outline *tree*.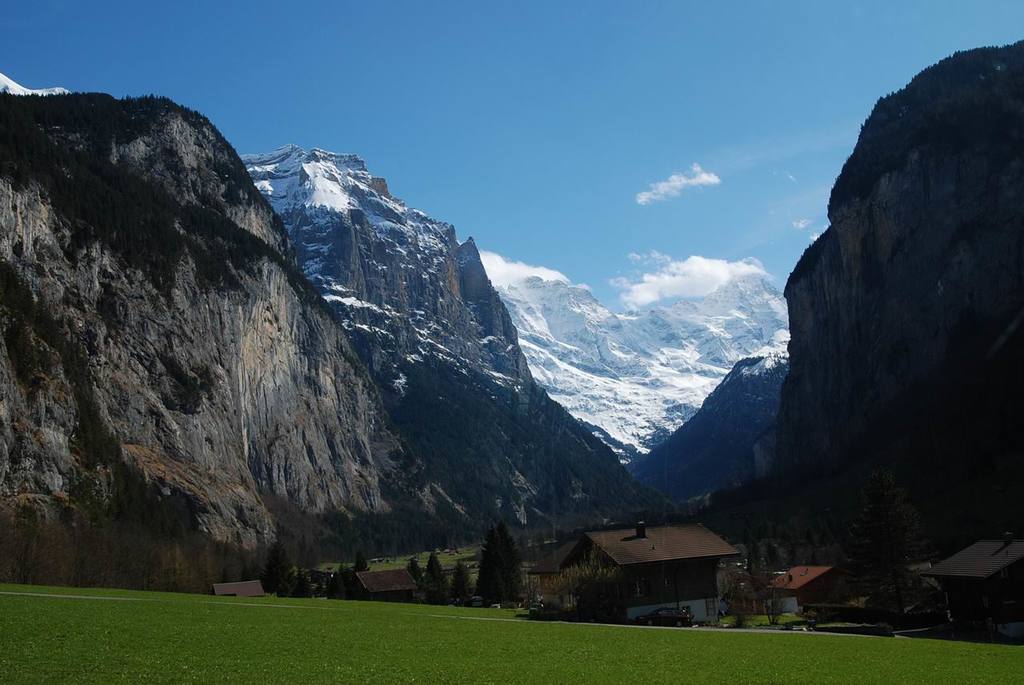
Outline: box(353, 553, 371, 574).
